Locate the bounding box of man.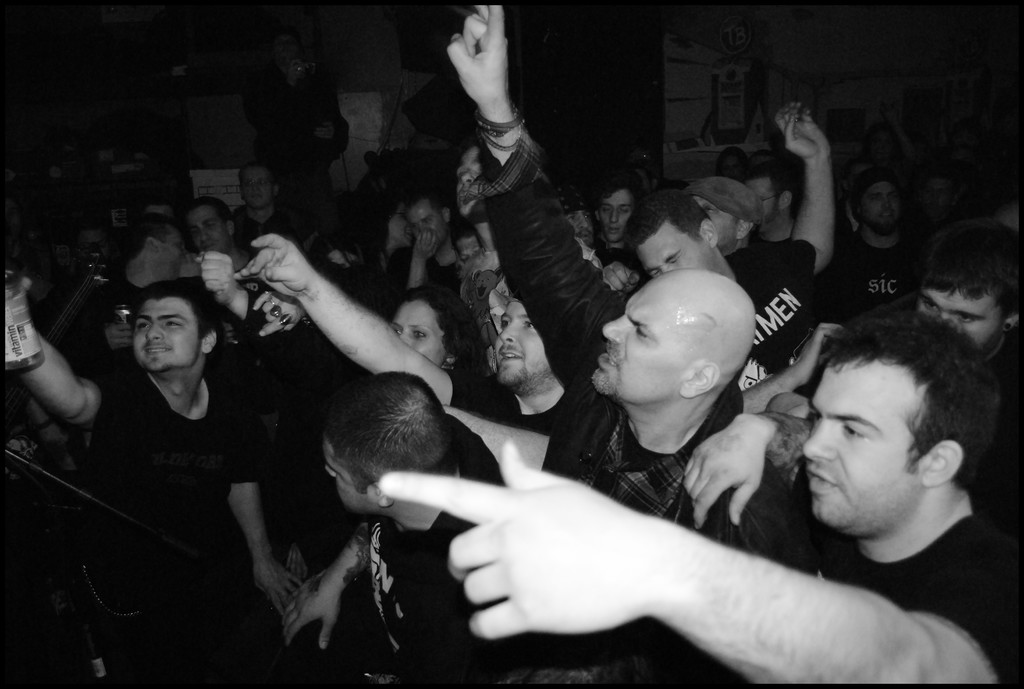
Bounding box: 181:192:234:263.
